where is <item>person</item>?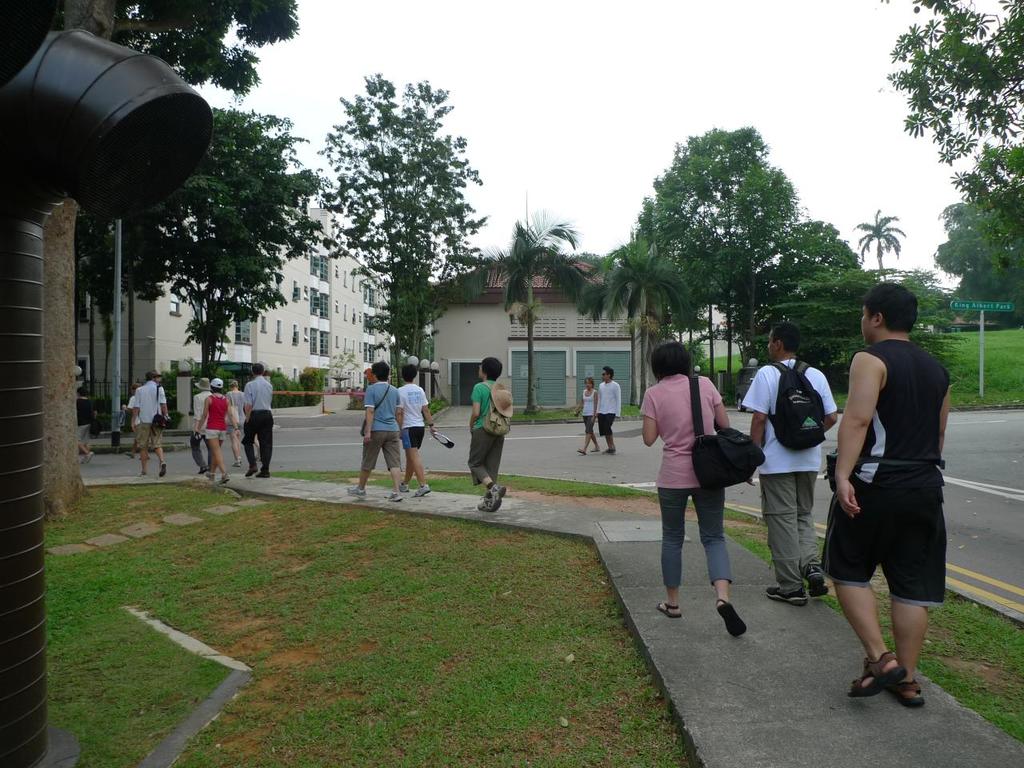
bbox(826, 258, 961, 713).
